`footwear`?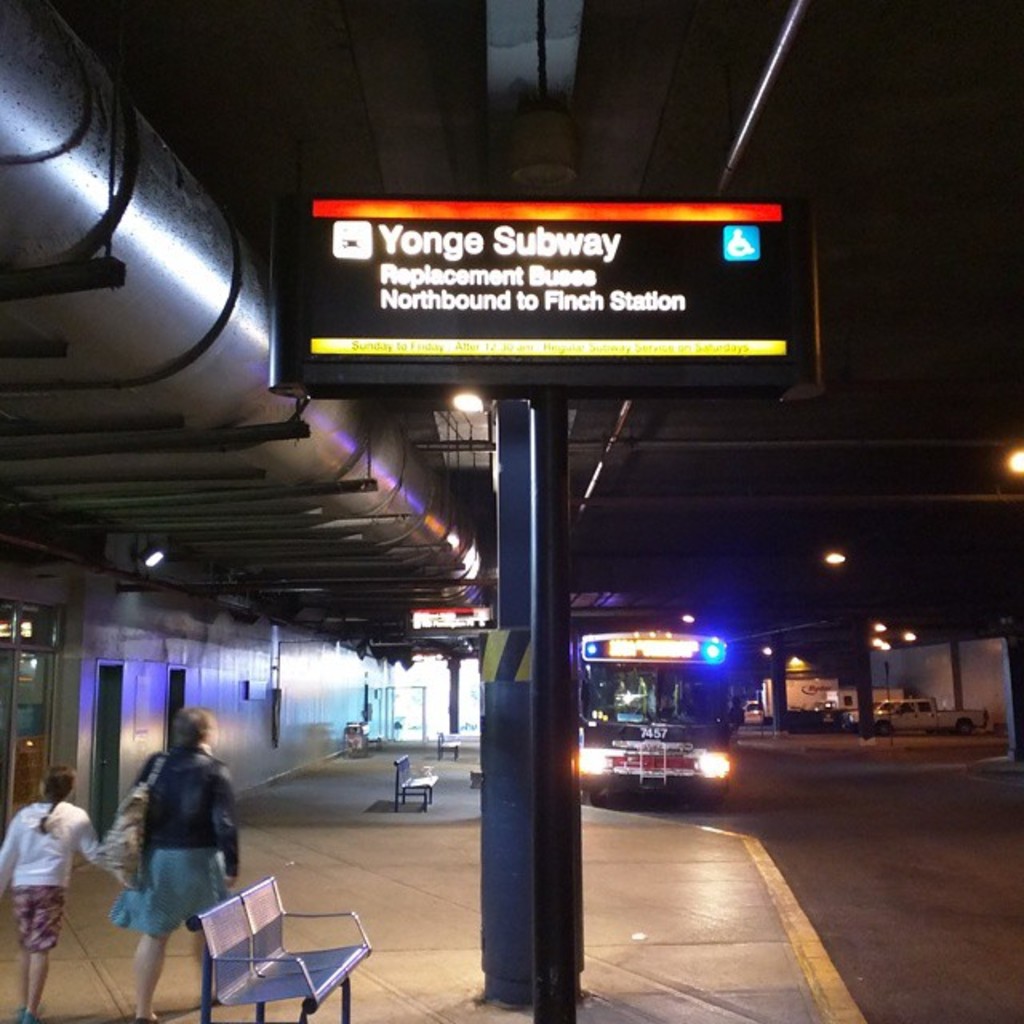
(x1=26, y1=1018, x2=37, y2=1022)
